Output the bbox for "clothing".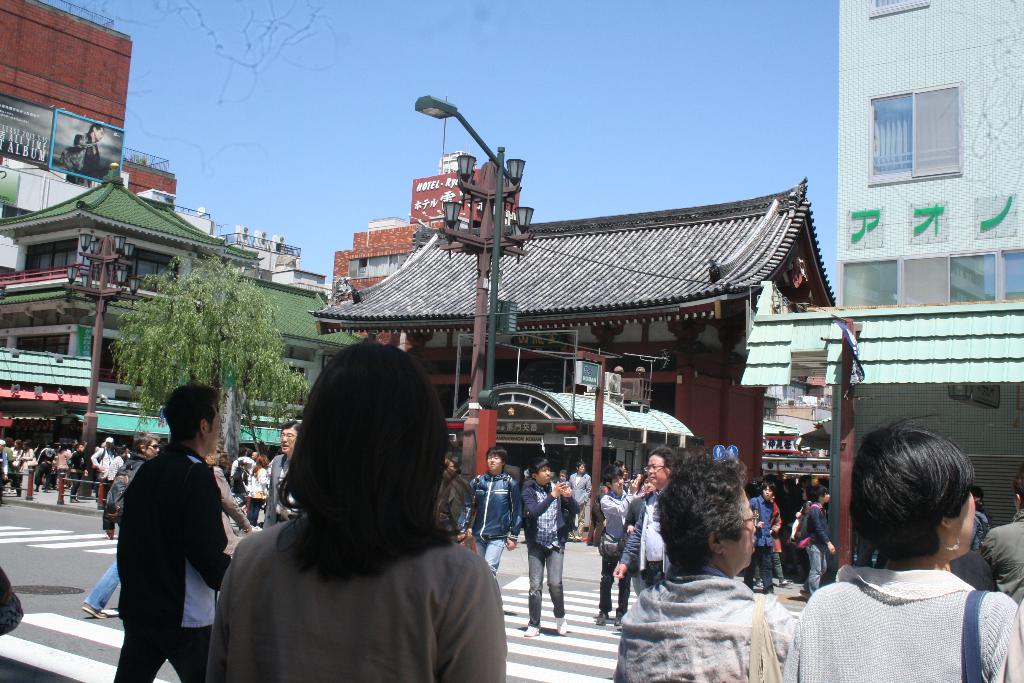
(520,481,583,625).
